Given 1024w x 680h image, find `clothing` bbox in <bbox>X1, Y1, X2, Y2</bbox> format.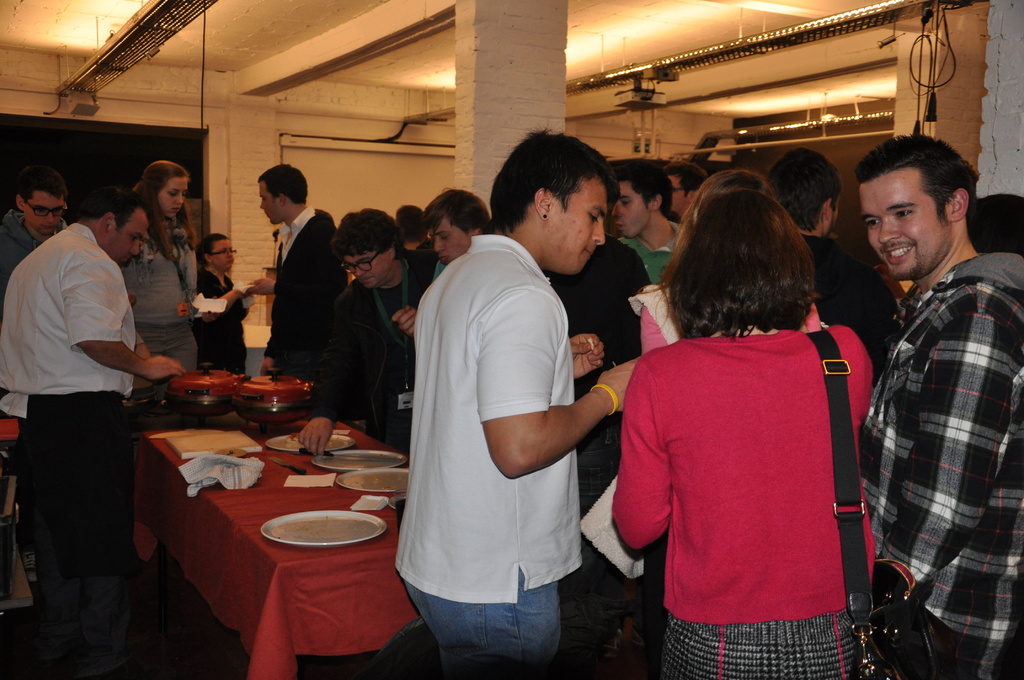
<bbox>846, 244, 1023, 679</bbox>.
